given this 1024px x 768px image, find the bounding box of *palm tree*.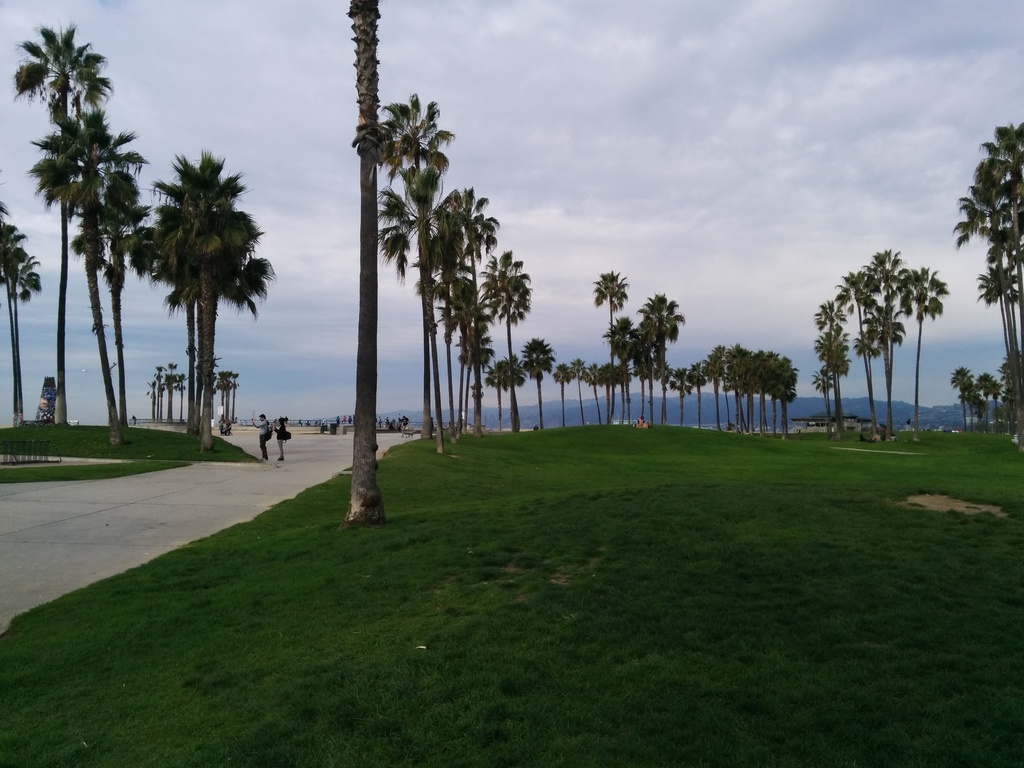
pyautogui.locateOnScreen(485, 352, 531, 435).
